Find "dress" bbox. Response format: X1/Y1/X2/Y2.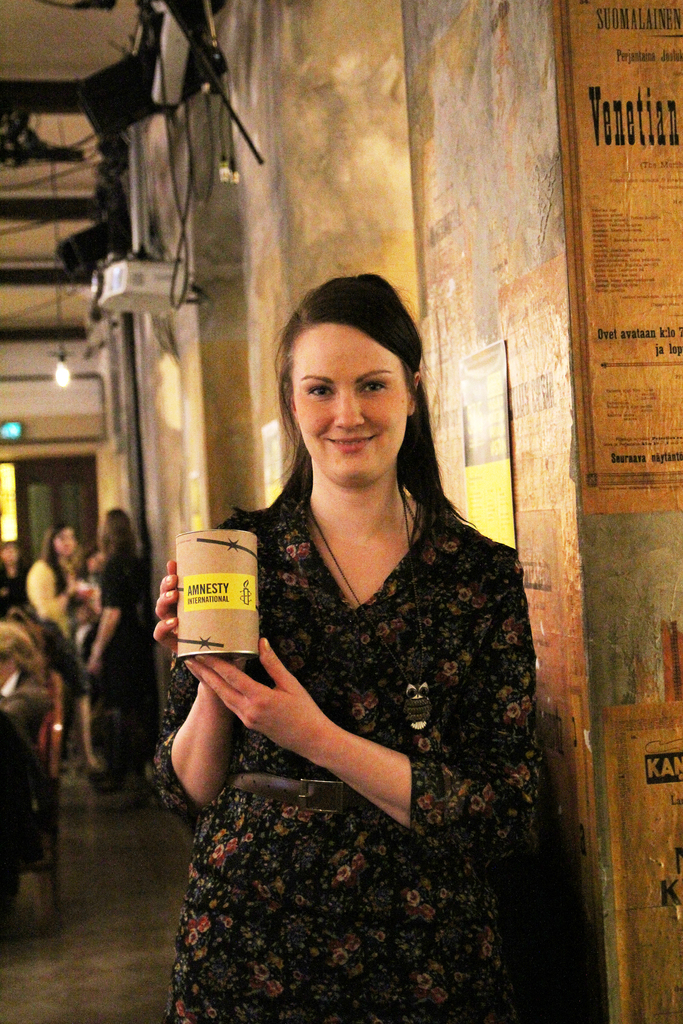
95/548/139/701.
